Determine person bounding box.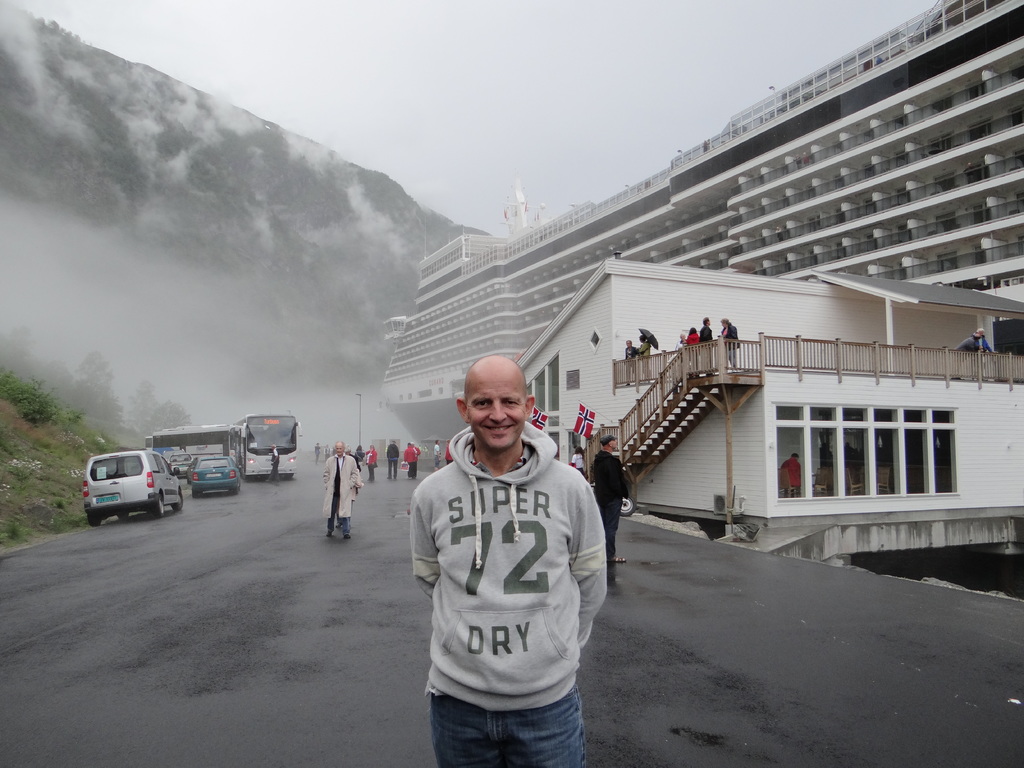
Determined: (686,327,702,344).
